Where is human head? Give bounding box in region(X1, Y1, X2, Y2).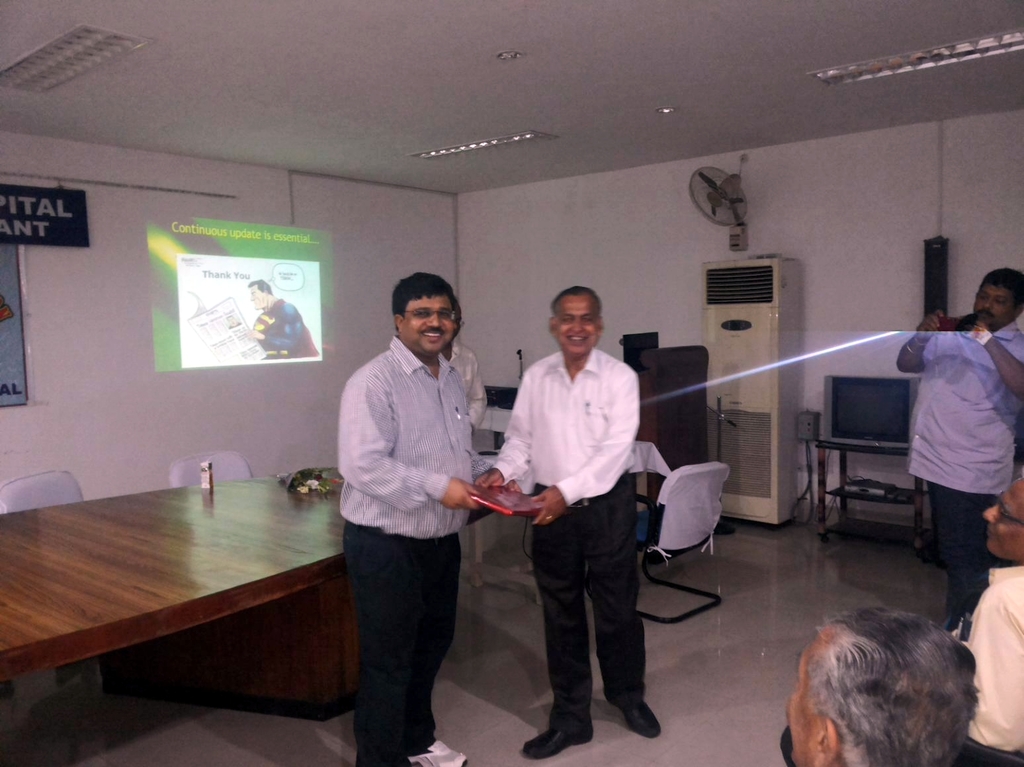
region(247, 278, 273, 307).
